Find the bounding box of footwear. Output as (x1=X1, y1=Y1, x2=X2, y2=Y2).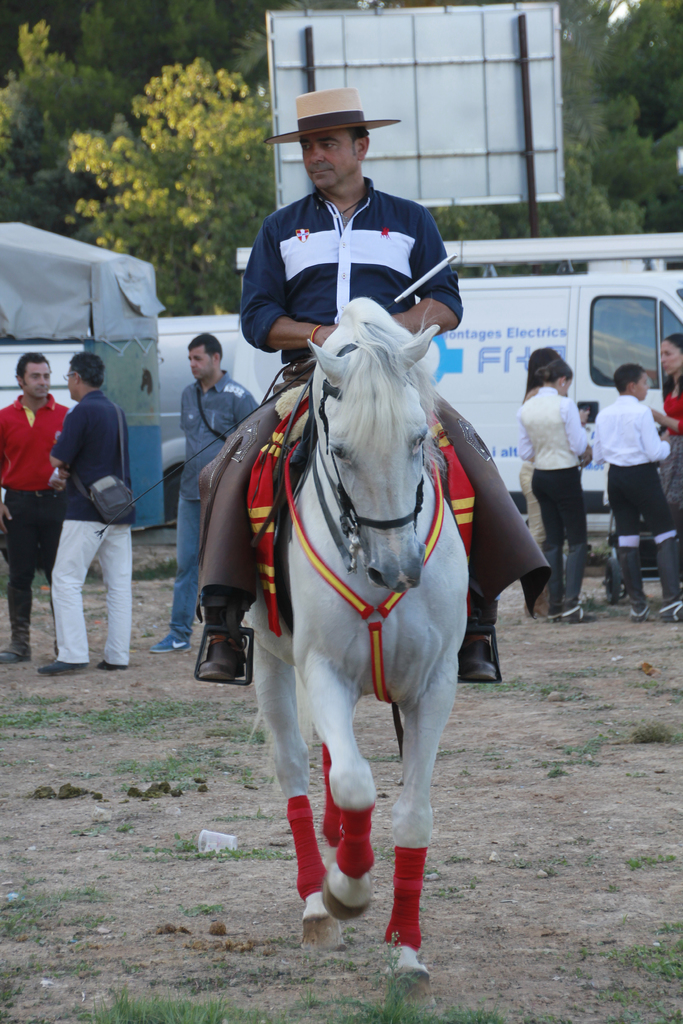
(x1=34, y1=660, x2=86, y2=678).
